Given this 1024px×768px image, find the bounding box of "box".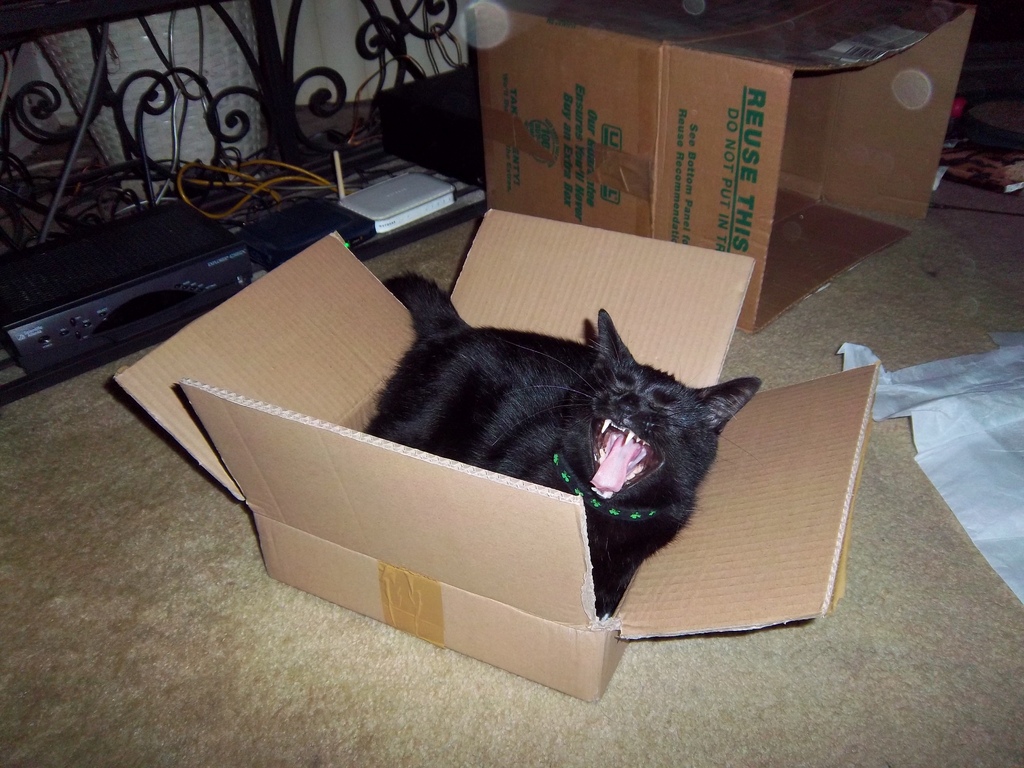
select_region(113, 207, 881, 703).
